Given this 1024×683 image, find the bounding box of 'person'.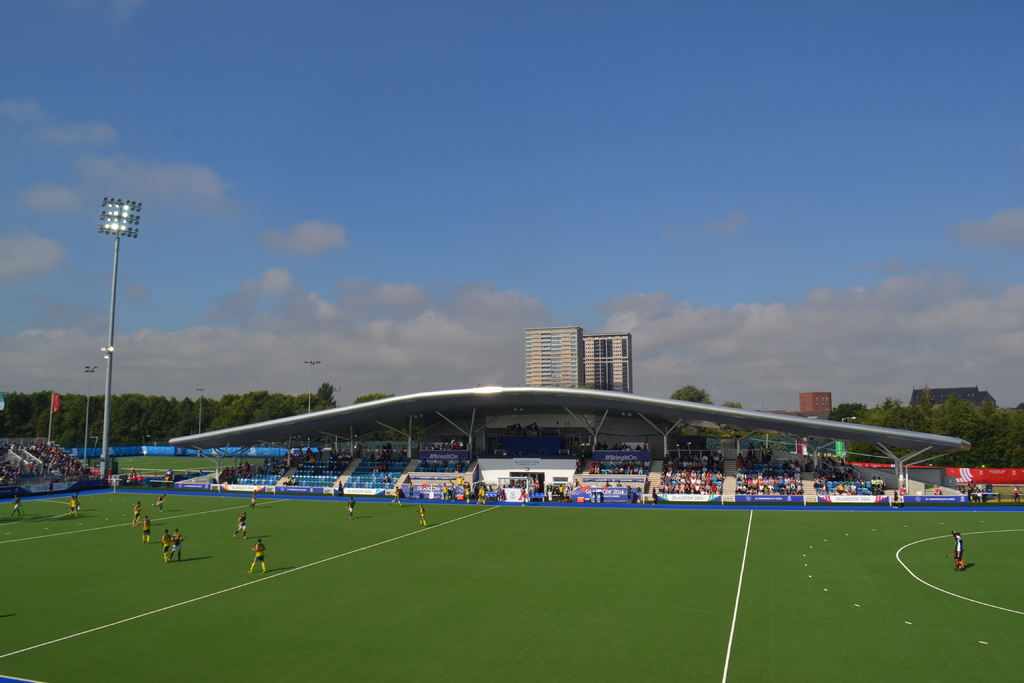
141/509/152/544.
